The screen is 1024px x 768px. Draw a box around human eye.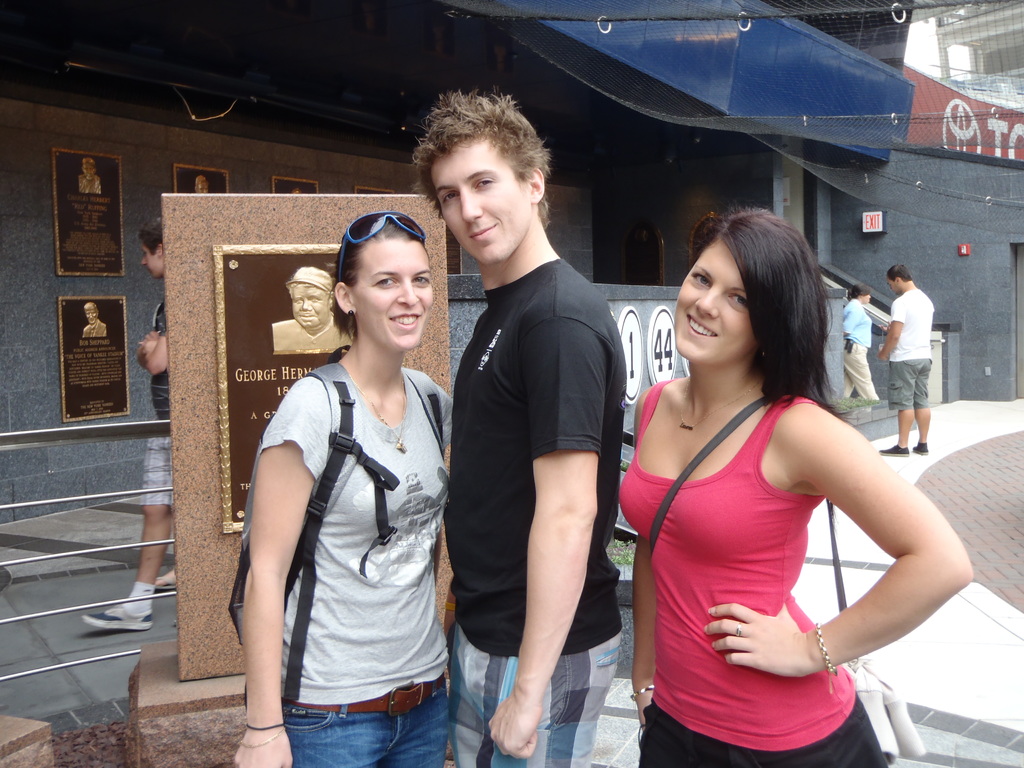
(410,272,428,288).
